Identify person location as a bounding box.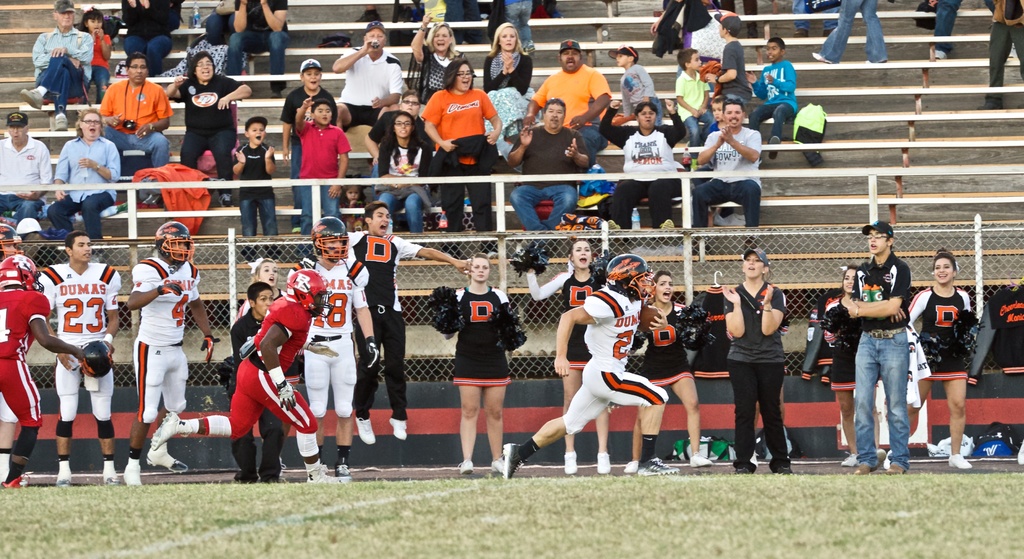
pyautogui.locateOnScreen(900, 251, 979, 463).
